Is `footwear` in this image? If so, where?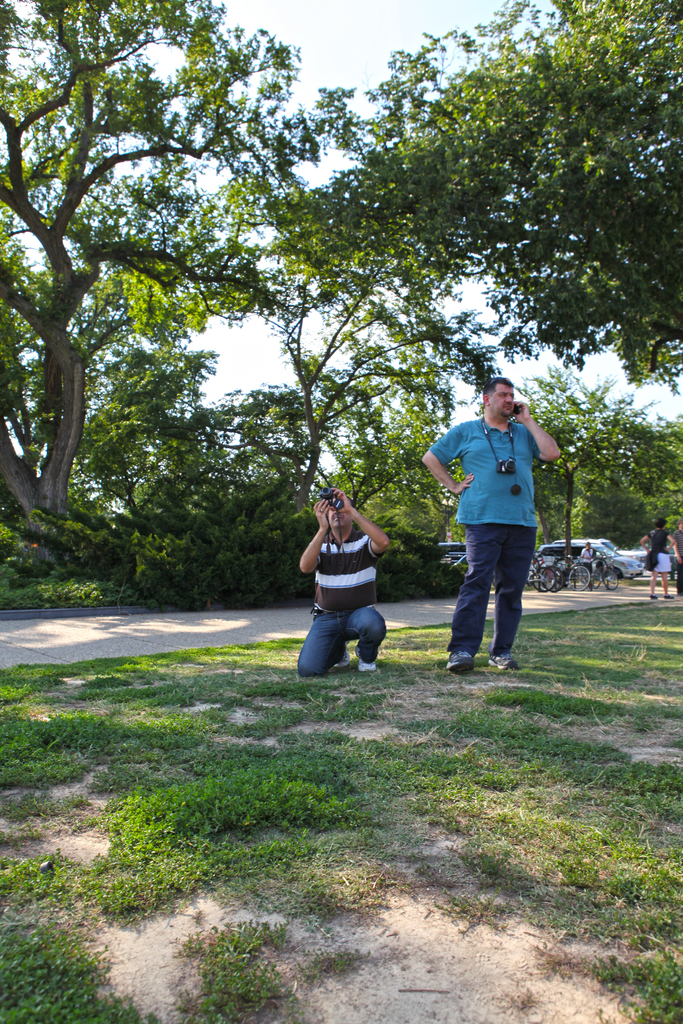
Yes, at (359,652,377,672).
